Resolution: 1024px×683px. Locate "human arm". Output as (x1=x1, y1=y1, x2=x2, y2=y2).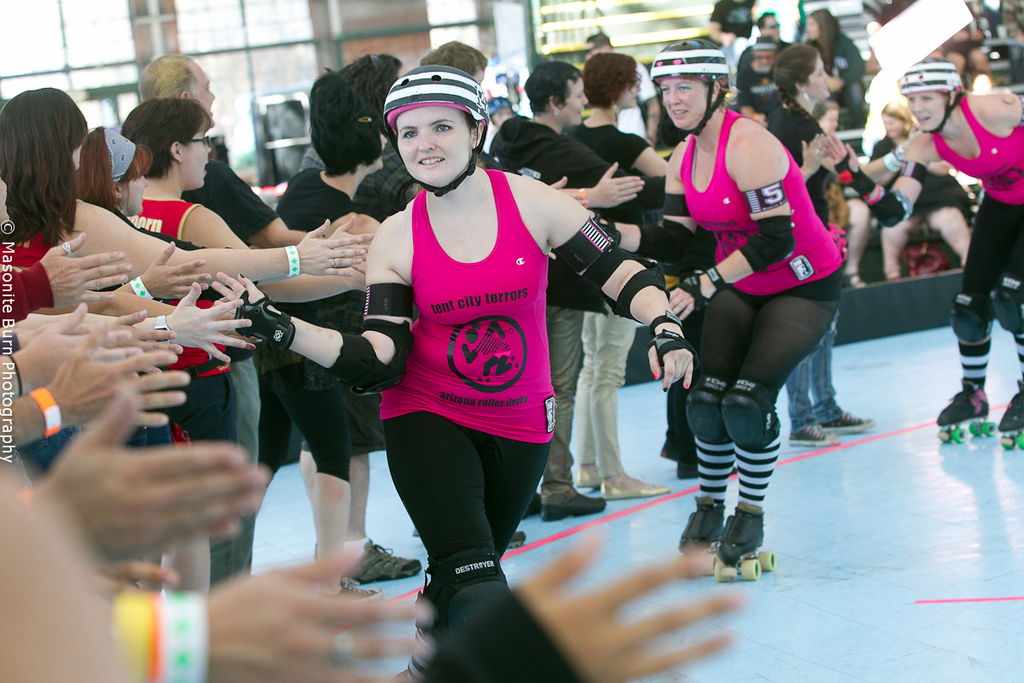
(x1=111, y1=241, x2=207, y2=302).
